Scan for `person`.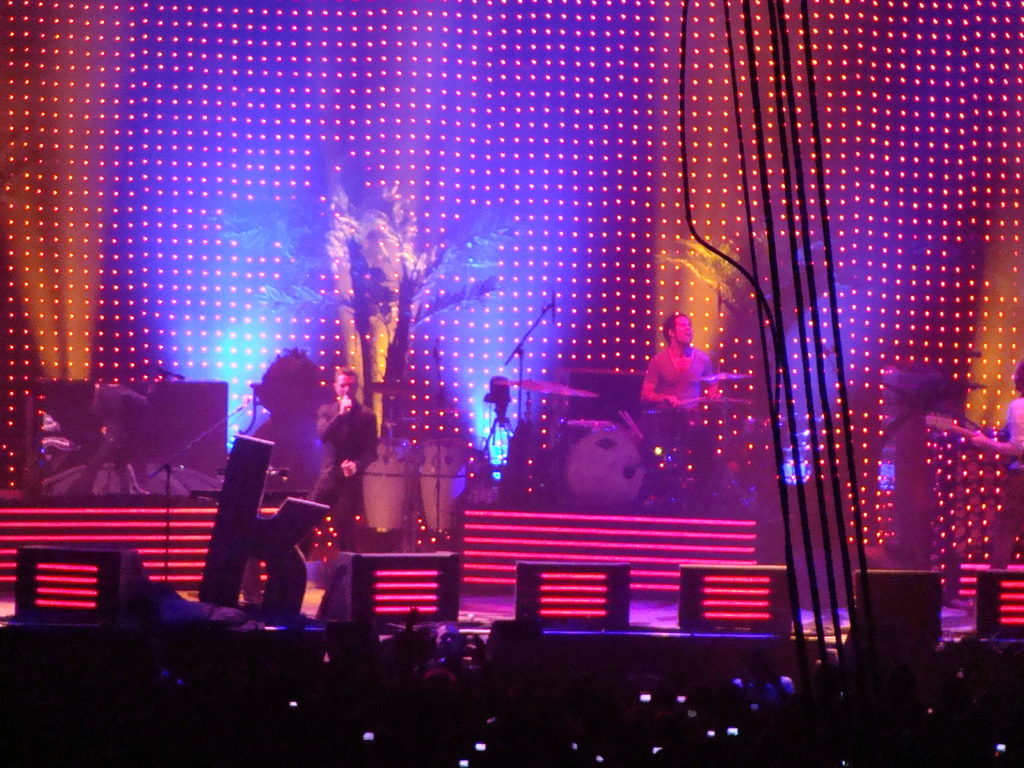
Scan result: BBox(975, 352, 1023, 572).
